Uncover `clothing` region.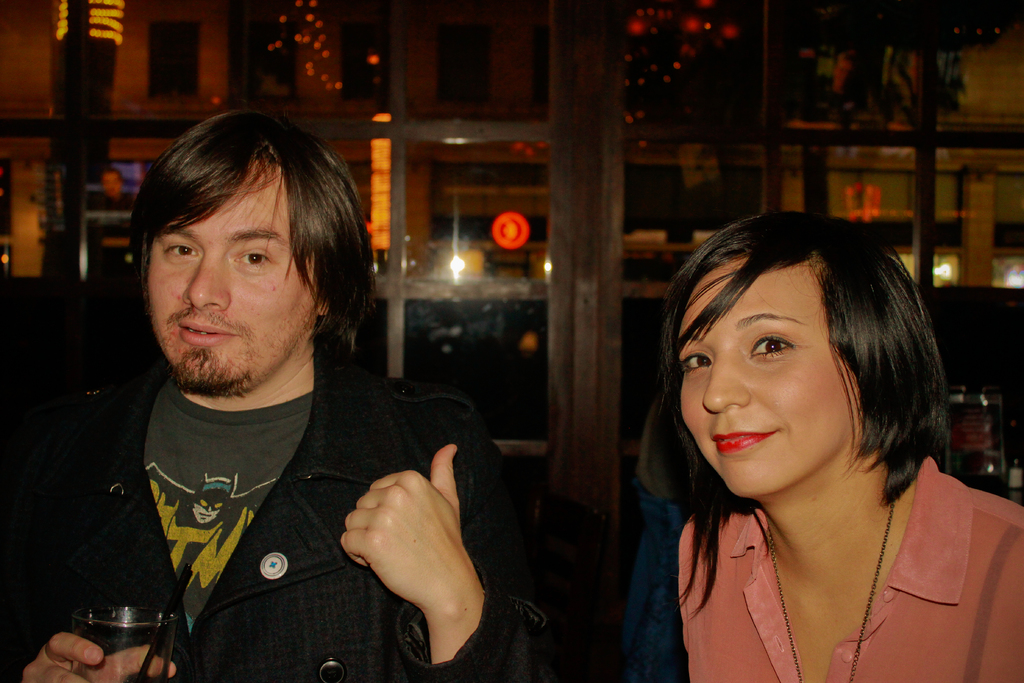
Uncovered: box=[36, 314, 520, 675].
